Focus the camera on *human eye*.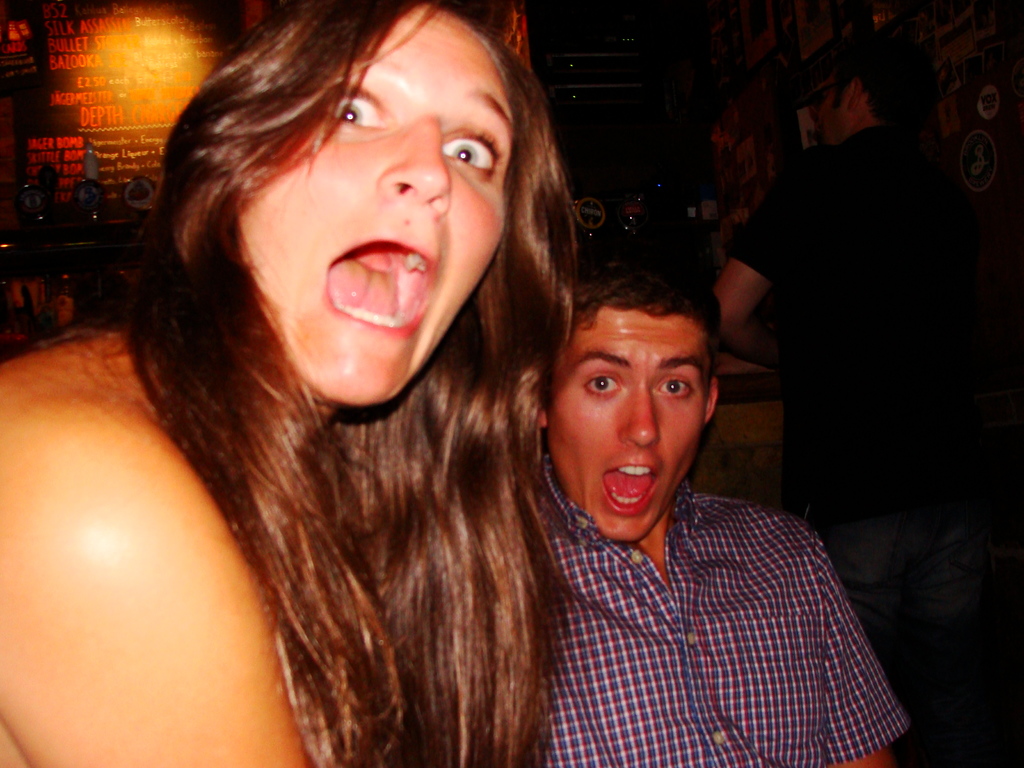
Focus region: l=444, t=125, r=511, b=175.
